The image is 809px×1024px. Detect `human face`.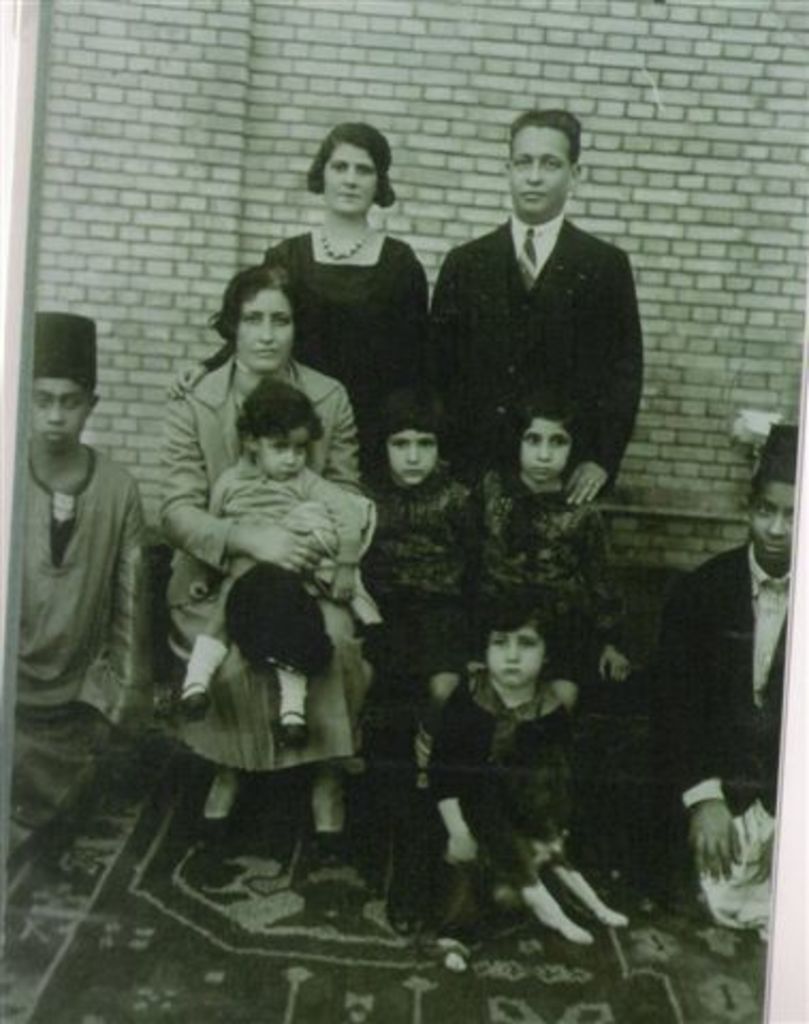
Detection: [237, 288, 292, 369].
